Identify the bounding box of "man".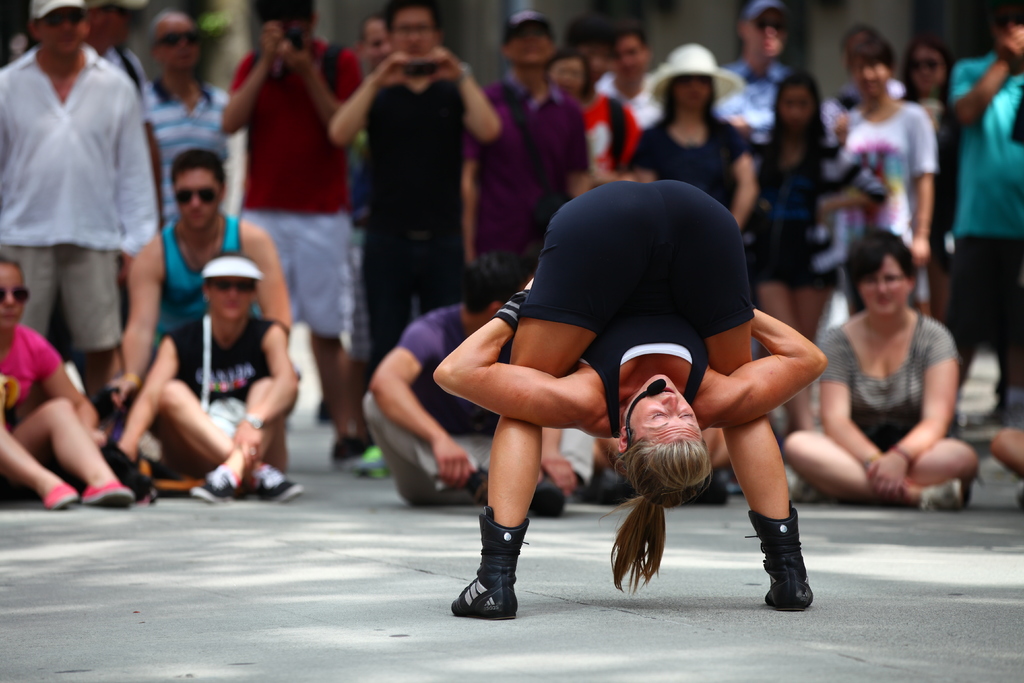
pyautogui.locateOnScreen(368, 251, 529, 507).
